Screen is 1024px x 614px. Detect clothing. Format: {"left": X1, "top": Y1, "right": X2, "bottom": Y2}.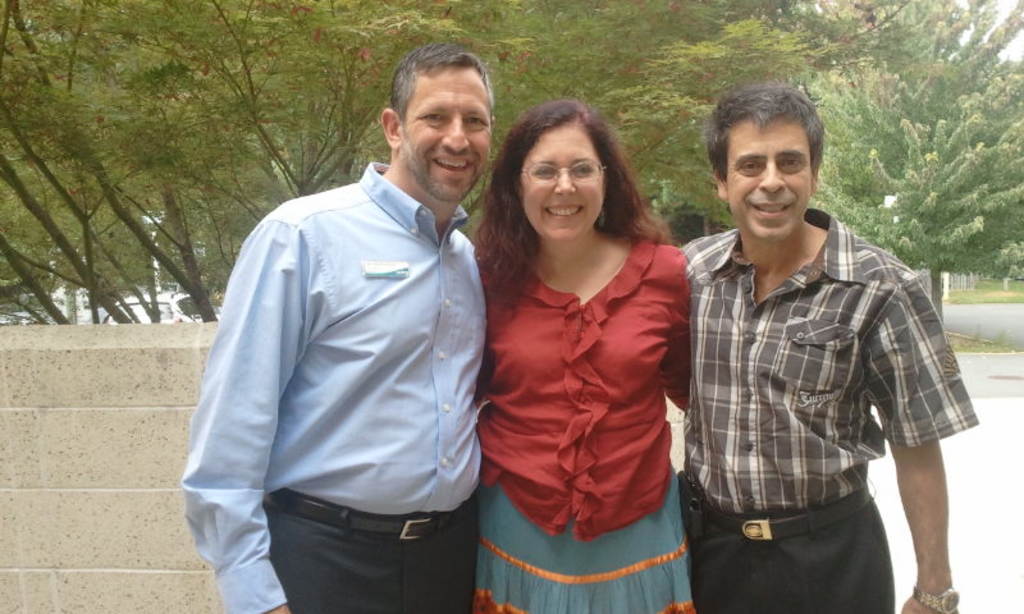
{"left": 676, "top": 207, "right": 970, "bottom": 613}.
